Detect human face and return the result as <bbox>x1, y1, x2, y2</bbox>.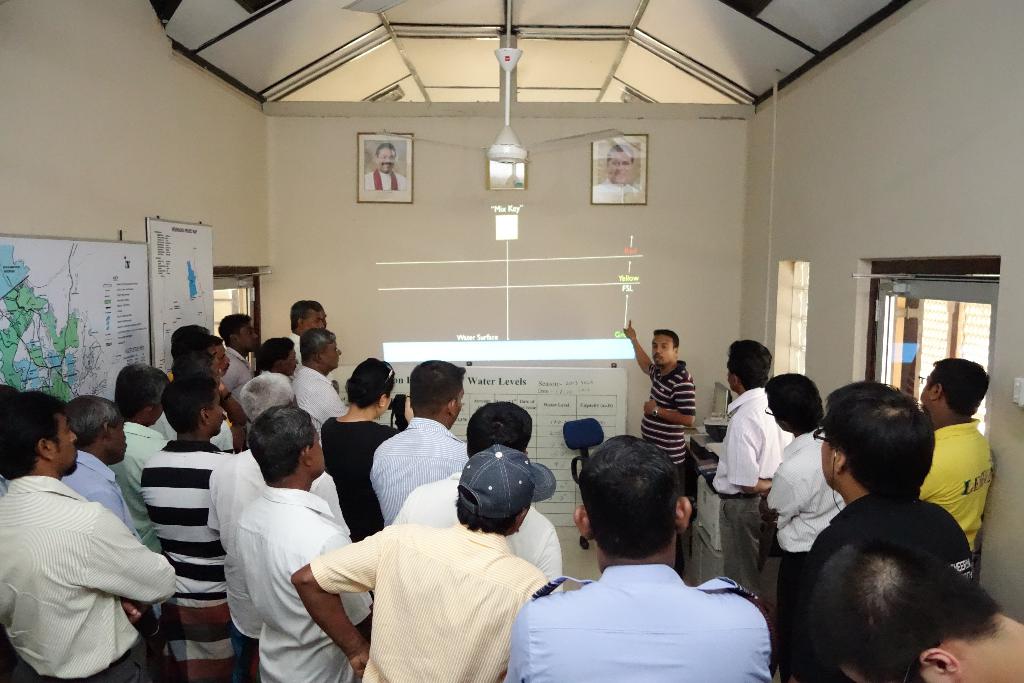
<bbox>377, 147, 397, 171</bbox>.
